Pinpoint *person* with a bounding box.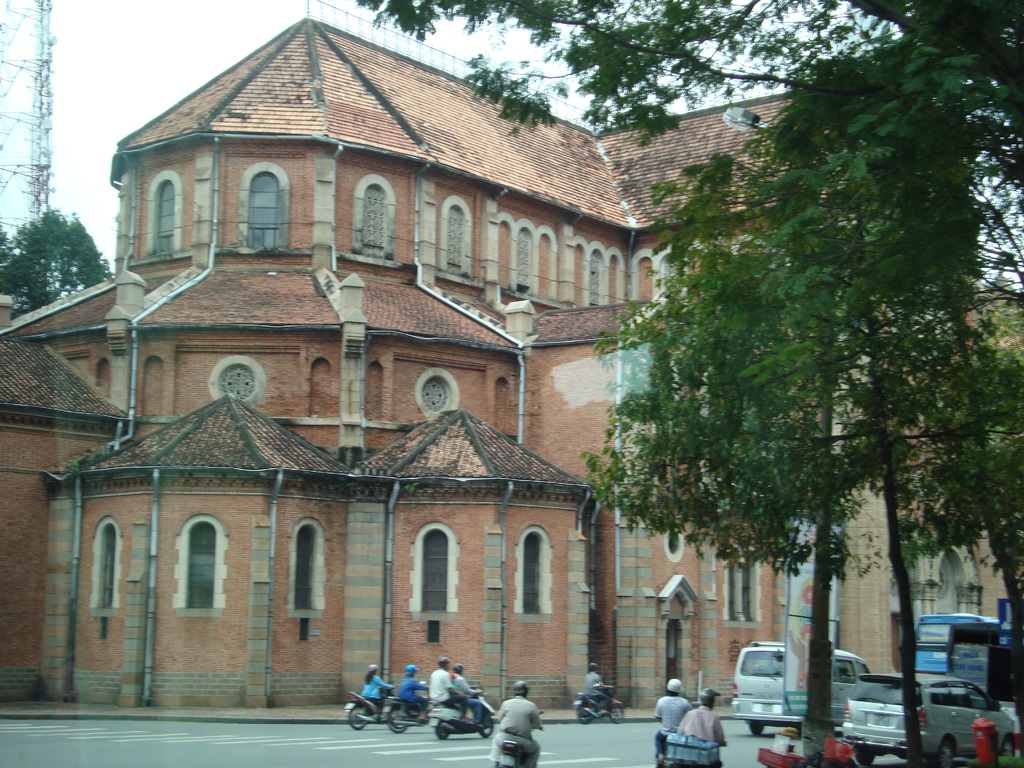
[449, 664, 490, 723].
